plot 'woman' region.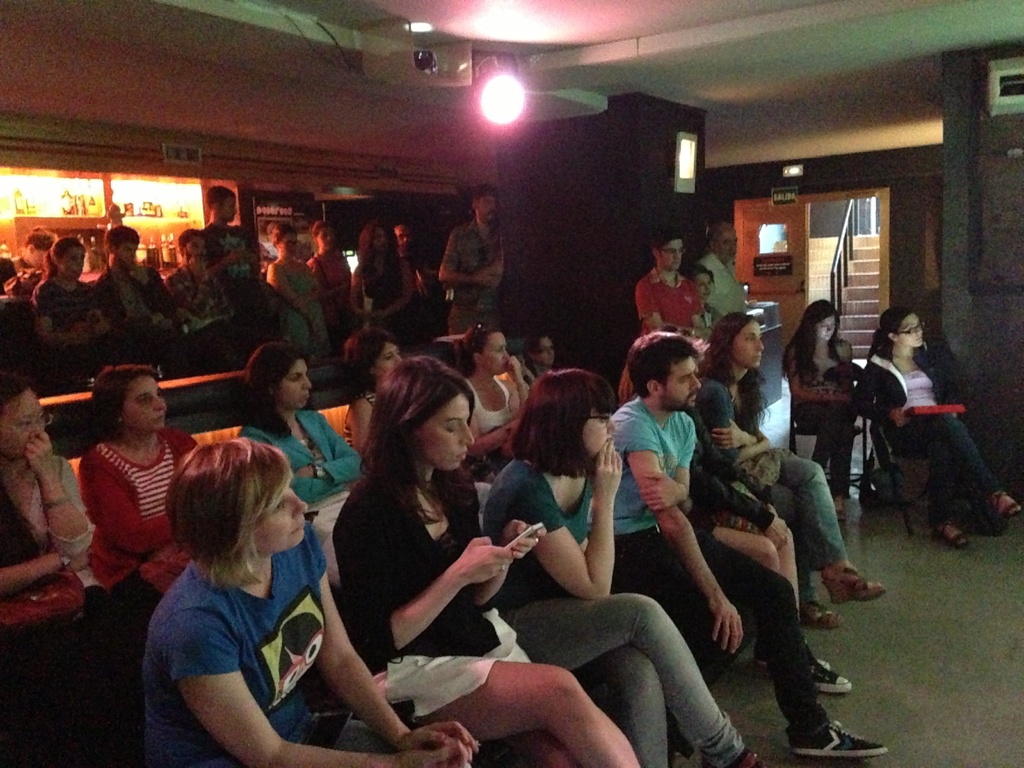
Plotted at x1=463 y1=328 x2=537 y2=450.
